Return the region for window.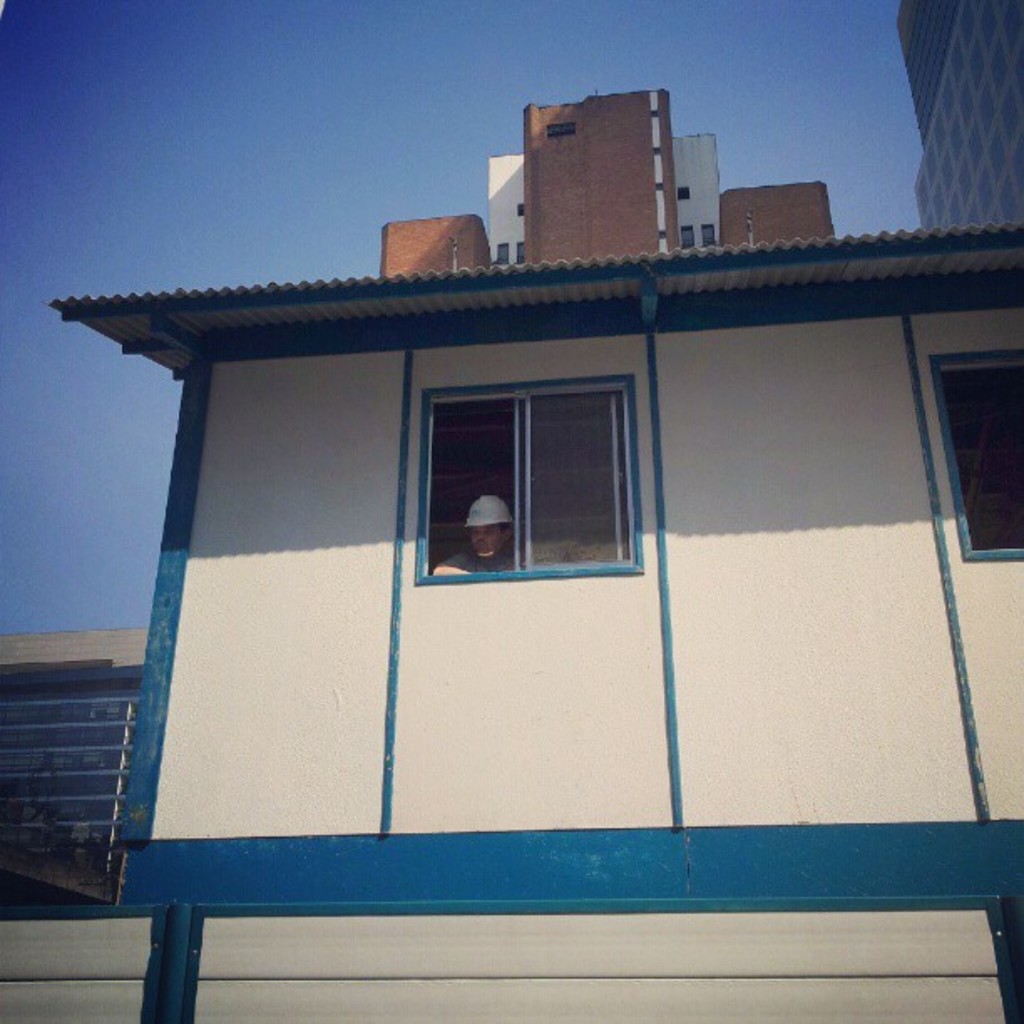
[left=679, top=224, right=691, bottom=244].
